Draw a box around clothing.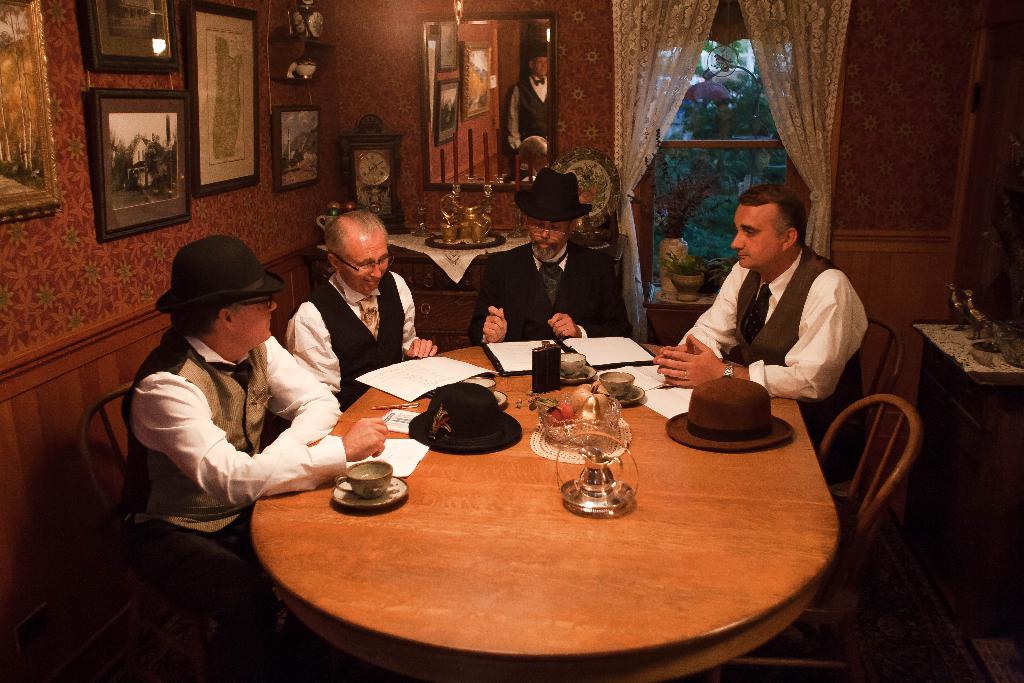
box(676, 245, 865, 476).
